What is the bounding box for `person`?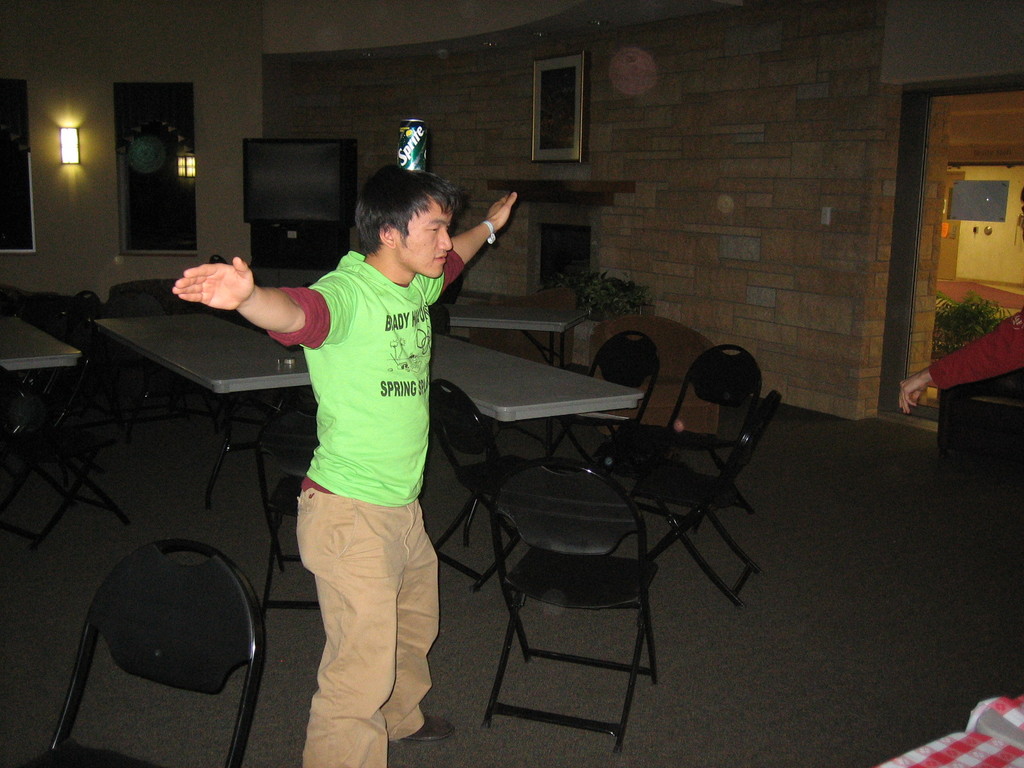
left=175, top=165, right=518, bottom=767.
